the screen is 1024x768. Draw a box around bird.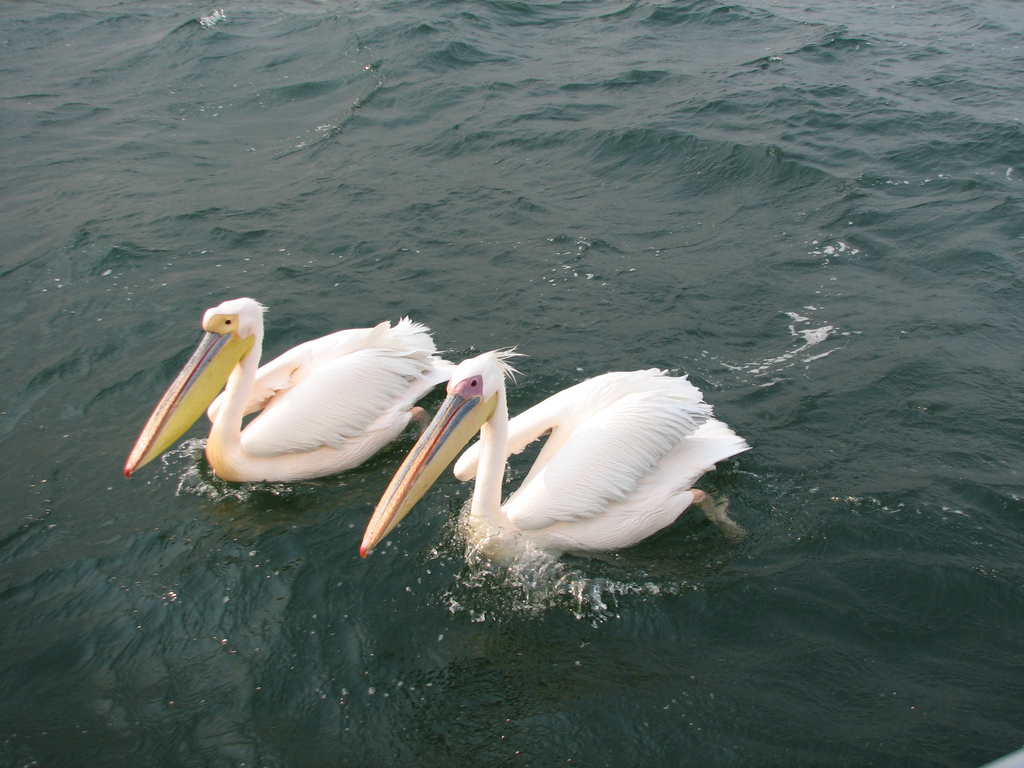
150 295 448 509.
